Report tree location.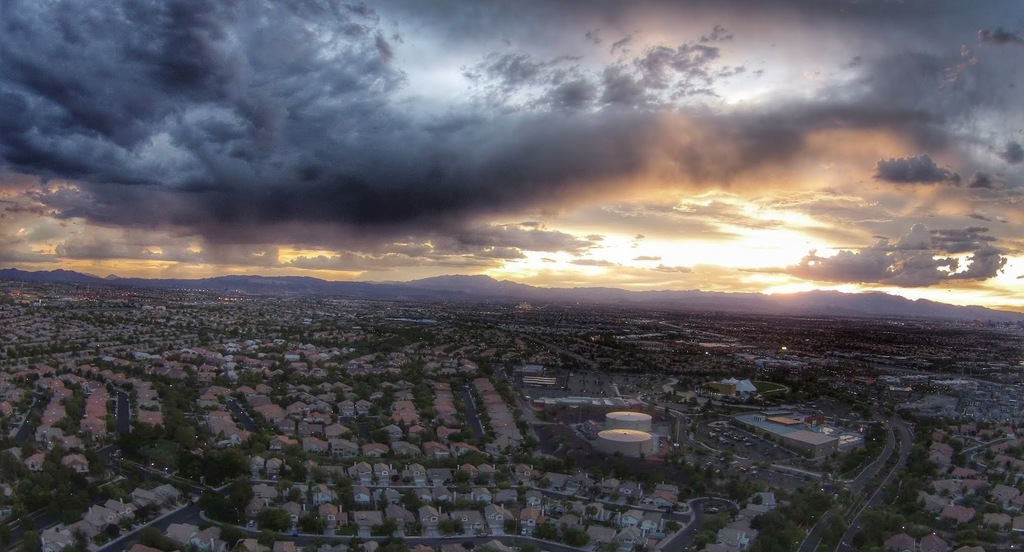
Report: box(237, 365, 240, 366).
